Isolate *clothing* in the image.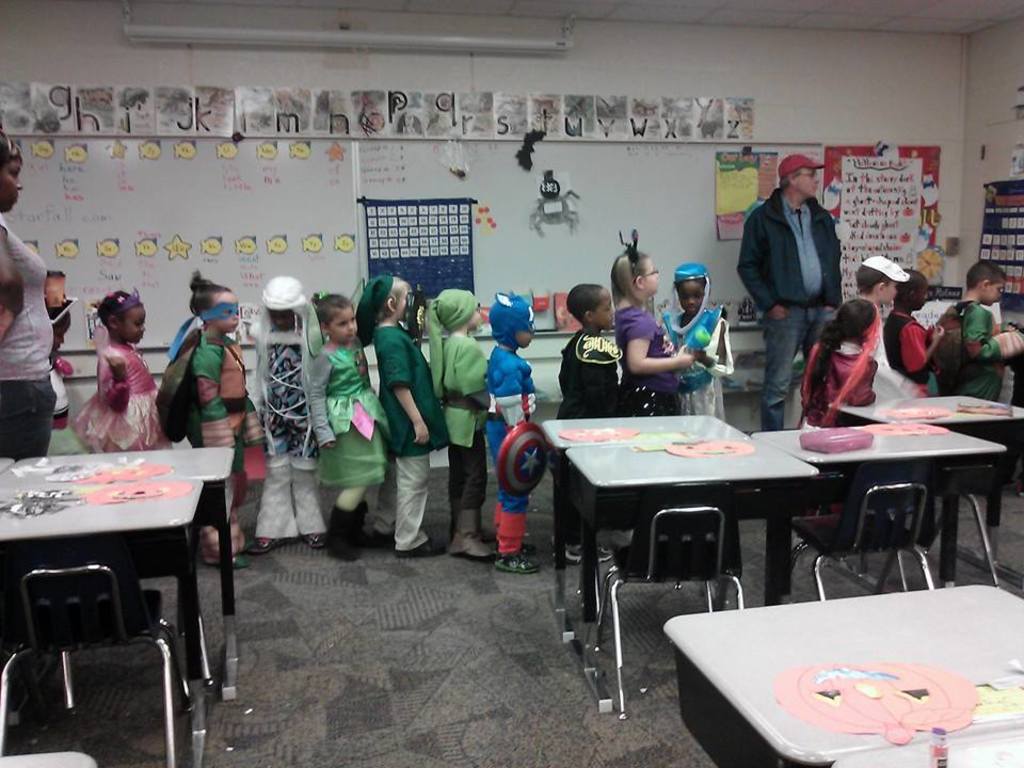
Isolated region: detection(795, 335, 875, 426).
